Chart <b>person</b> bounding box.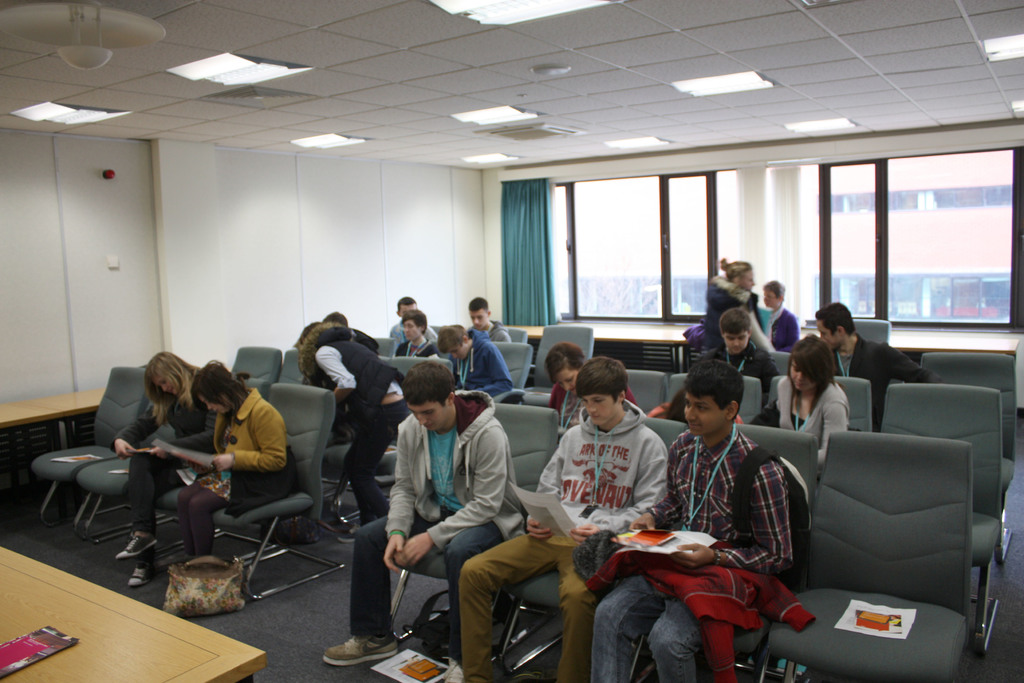
Charted: 460,358,667,682.
